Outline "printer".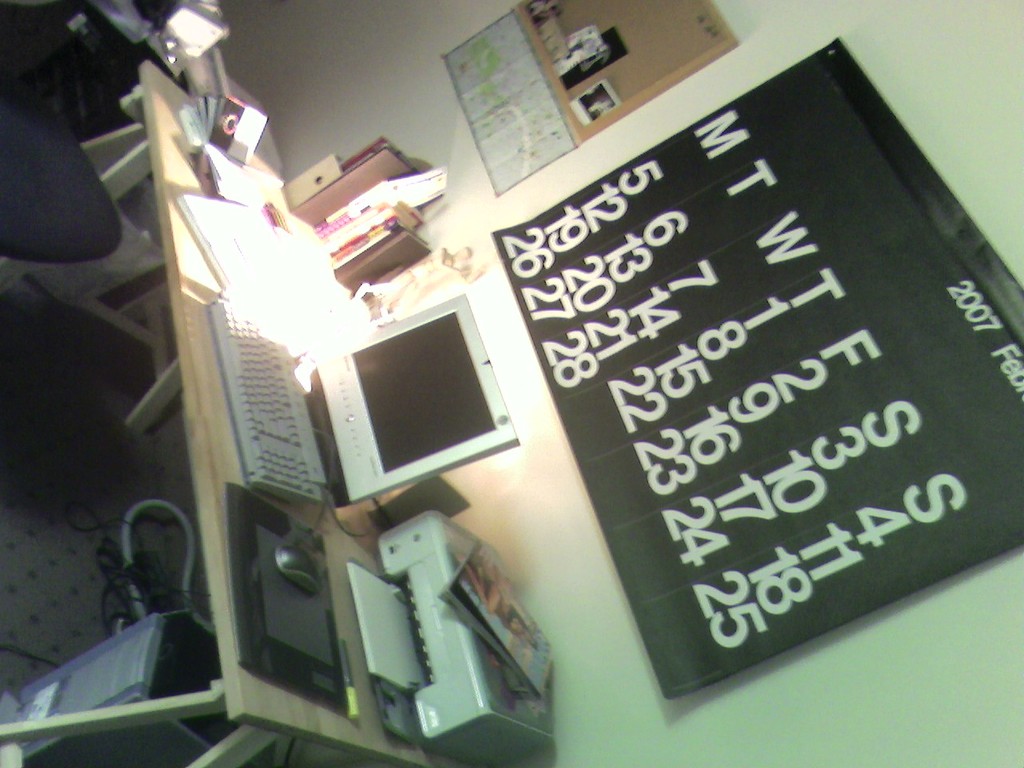
Outline: {"x1": 342, "y1": 508, "x2": 556, "y2": 754}.
